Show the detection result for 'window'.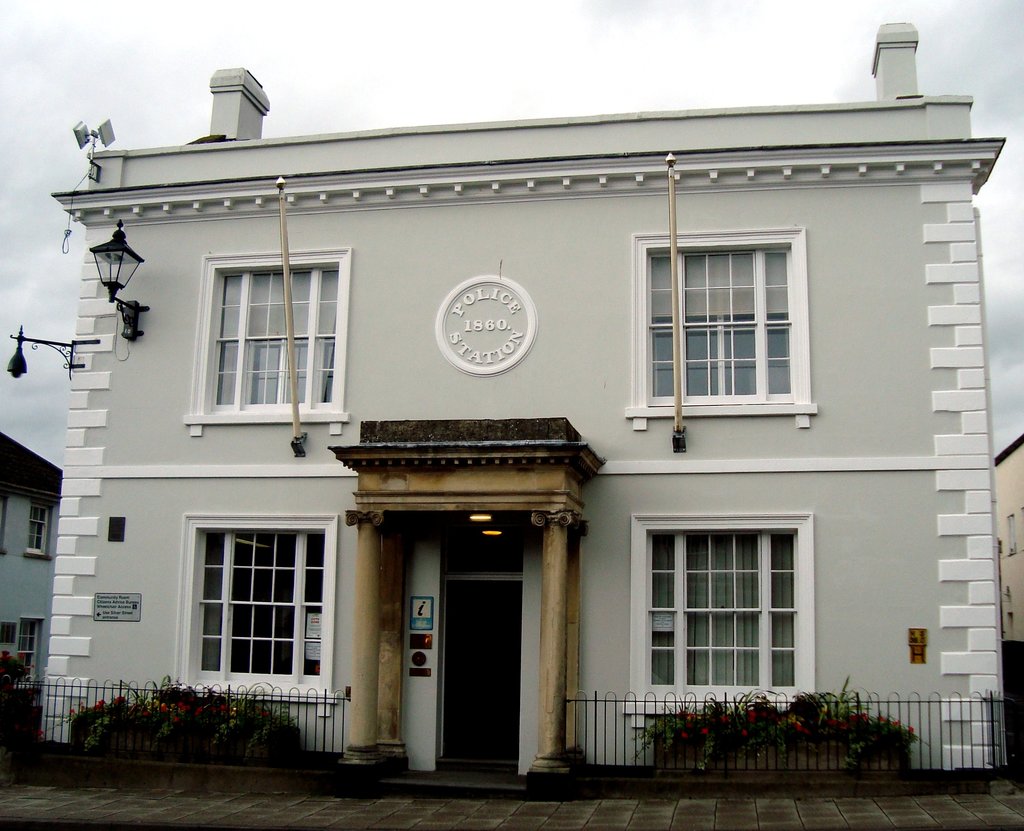
pyautogui.locateOnScreen(177, 245, 356, 438).
